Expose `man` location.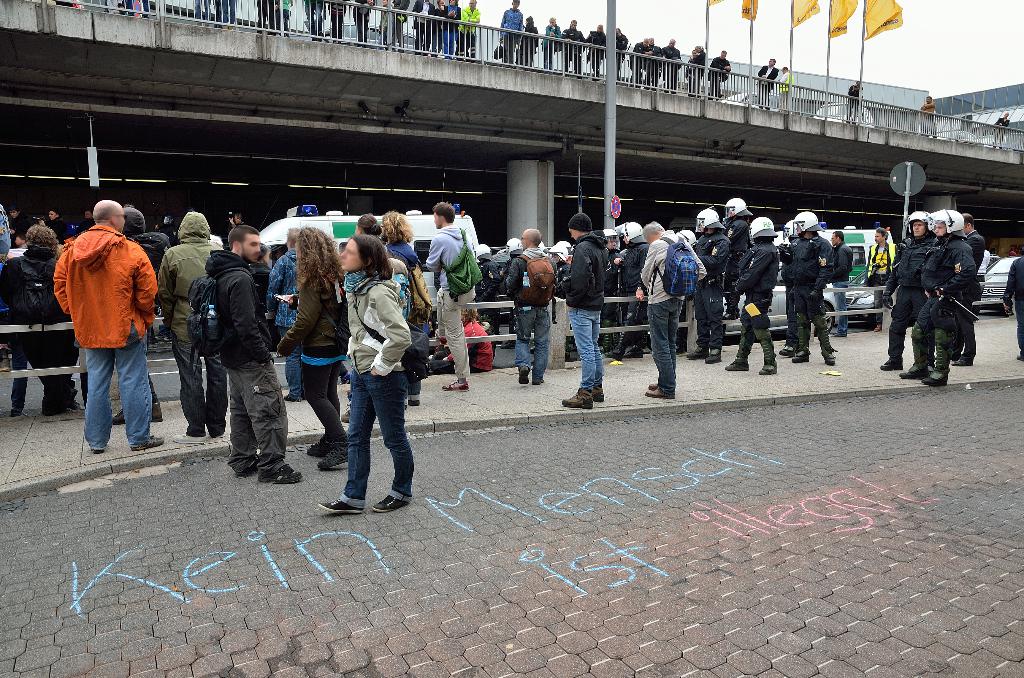
Exposed at {"left": 612, "top": 26, "right": 631, "bottom": 78}.
